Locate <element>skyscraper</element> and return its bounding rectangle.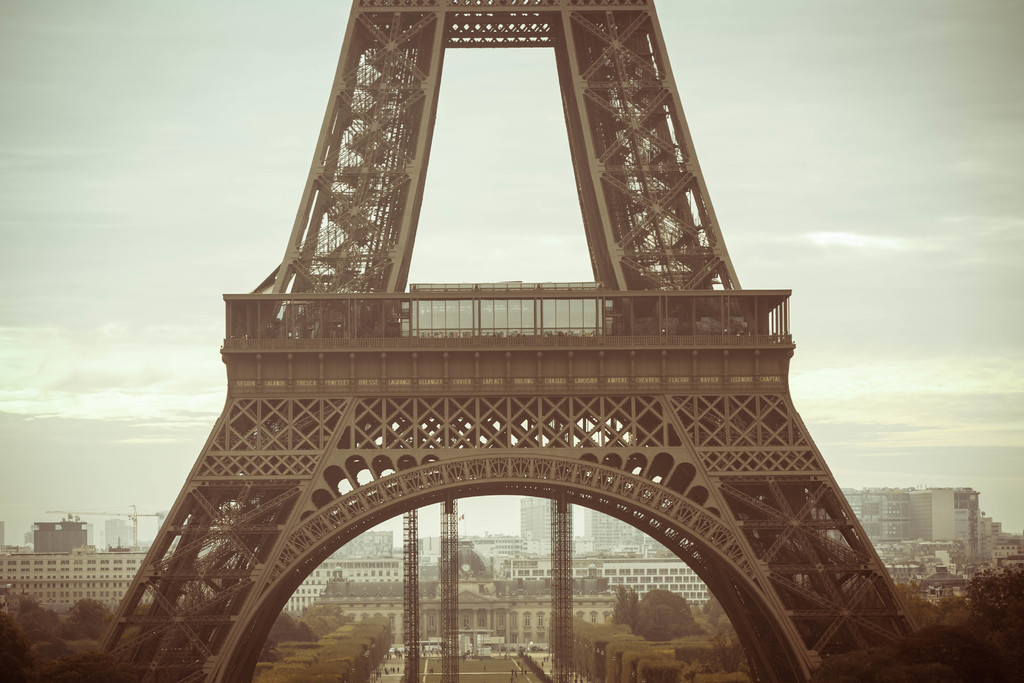
{"left": 97, "top": 0, "right": 922, "bottom": 682}.
